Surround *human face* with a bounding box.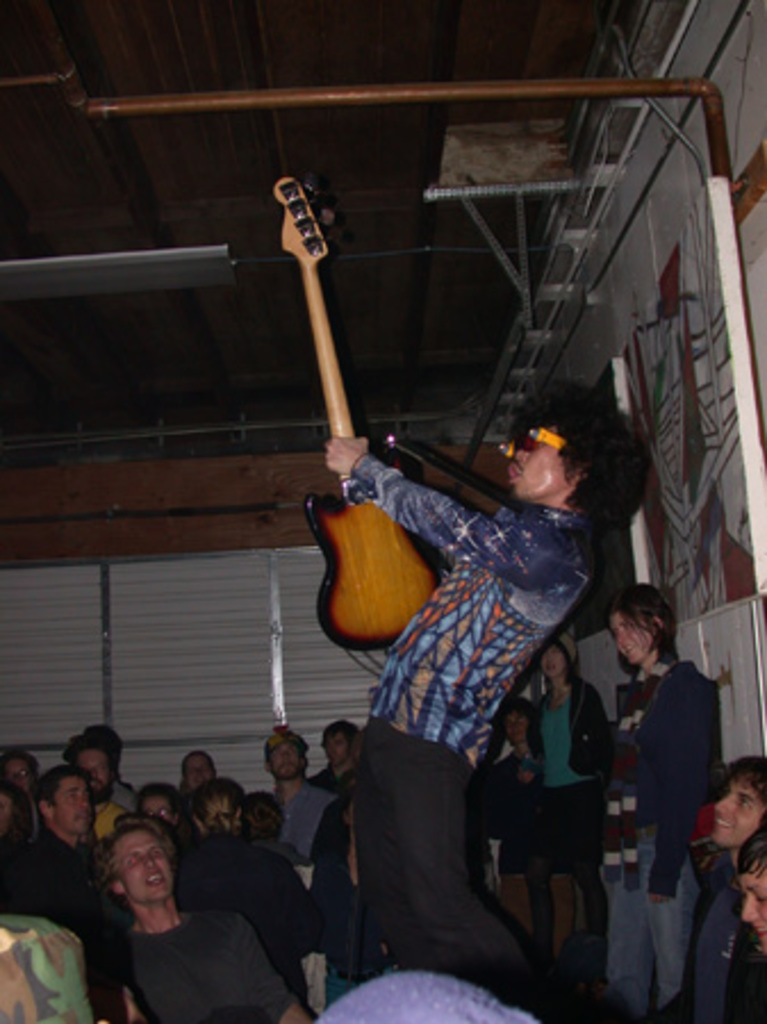
715:776:765:849.
